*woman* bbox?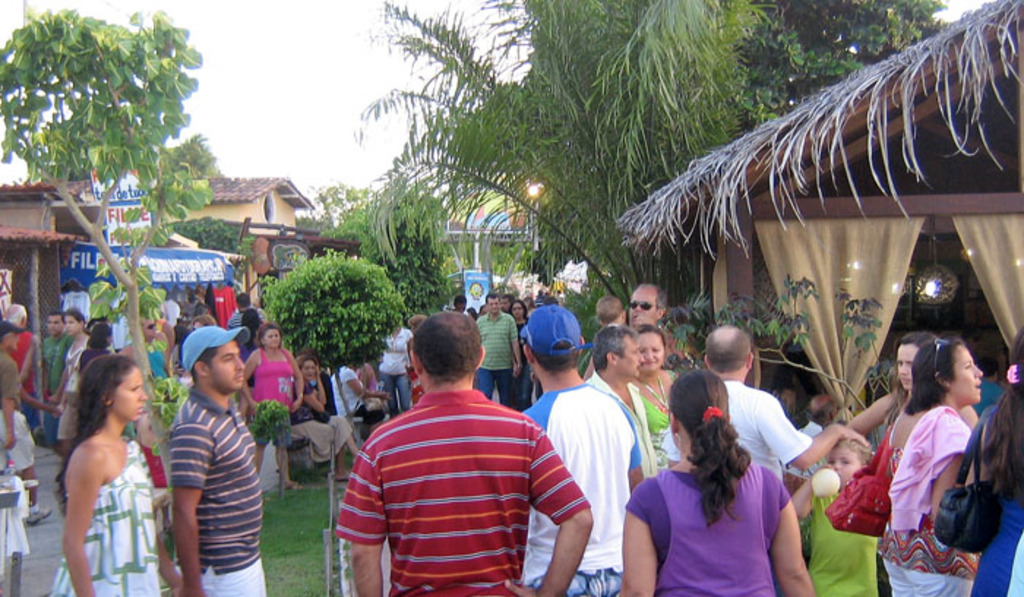
crop(508, 300, 538, 410)
